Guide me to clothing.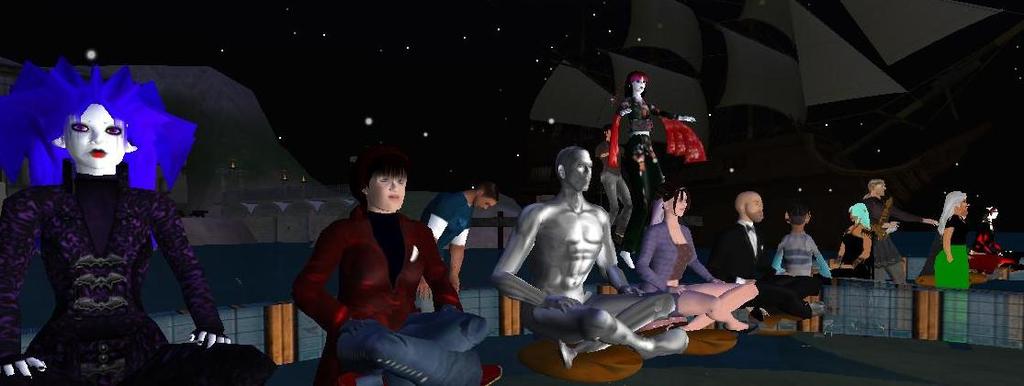
Guidance: x1=849 y1=194 x2=906 y2=281.
